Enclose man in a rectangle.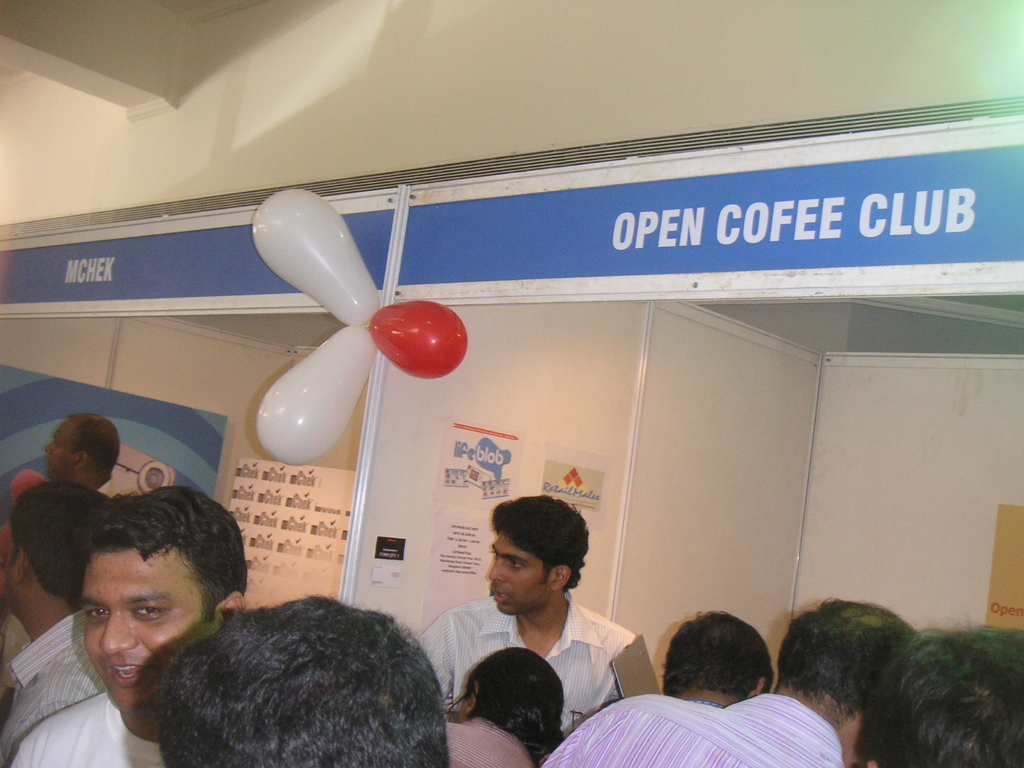
select_region(45, 415, 117, 492).
